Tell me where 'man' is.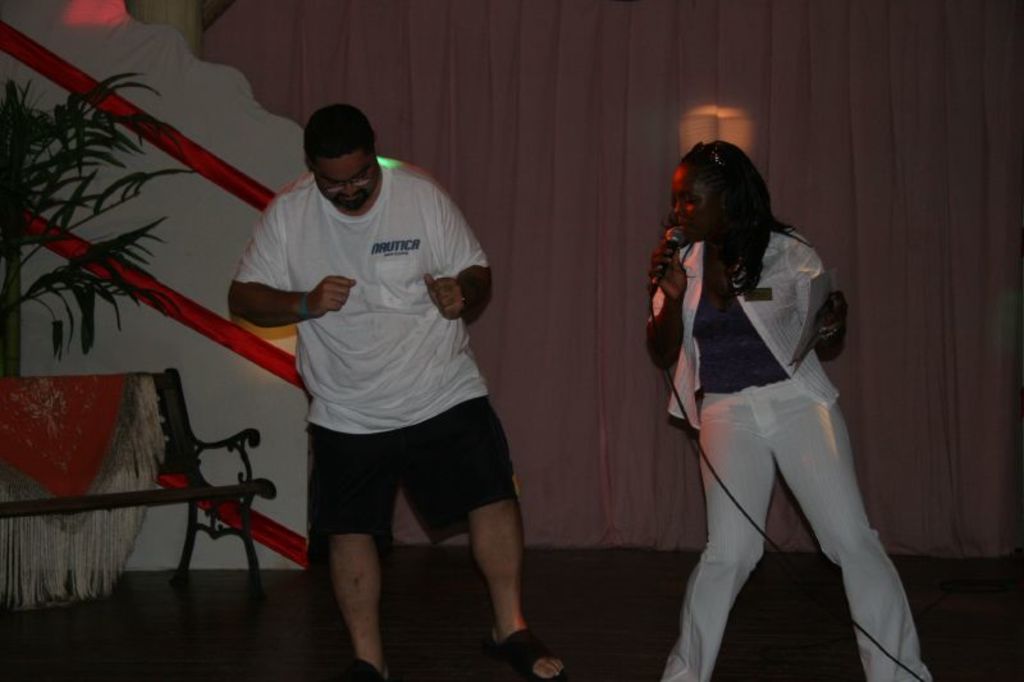
'man' is at [x1=212, y1=79, x2=532, y2=658].
